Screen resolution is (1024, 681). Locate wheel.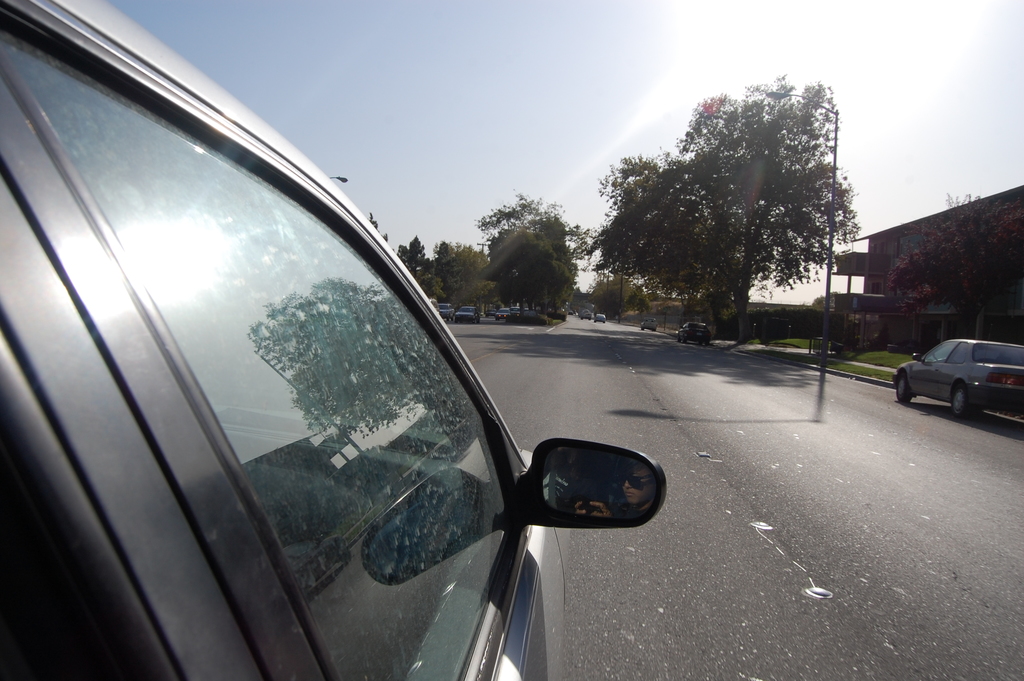
box(947, 377, 980, 420).
